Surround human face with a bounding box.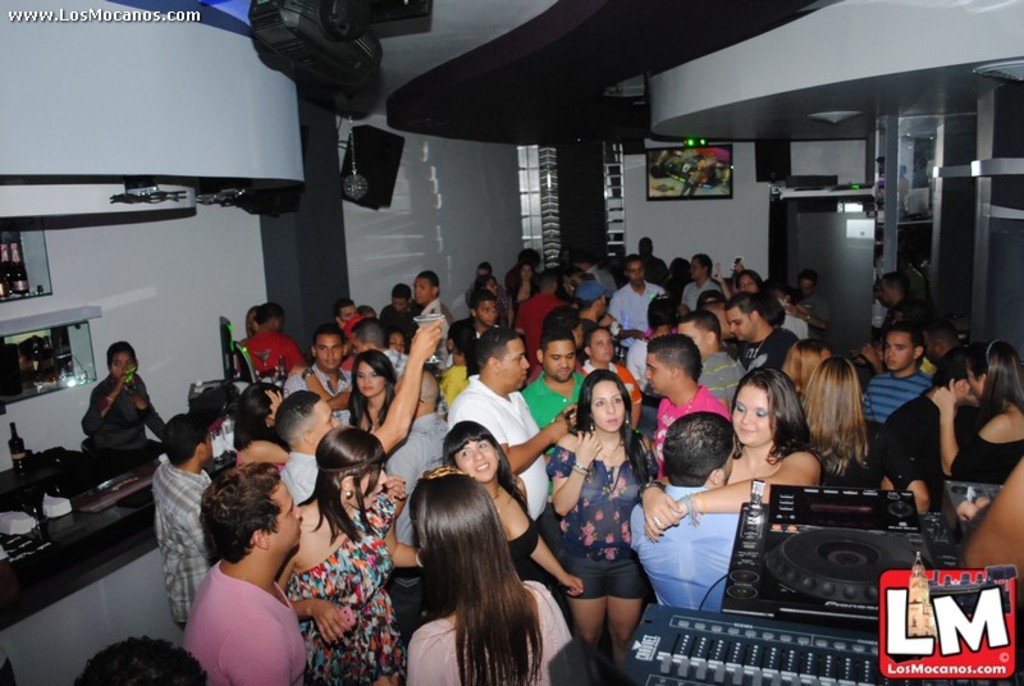
(740, 283, 767, 298).
